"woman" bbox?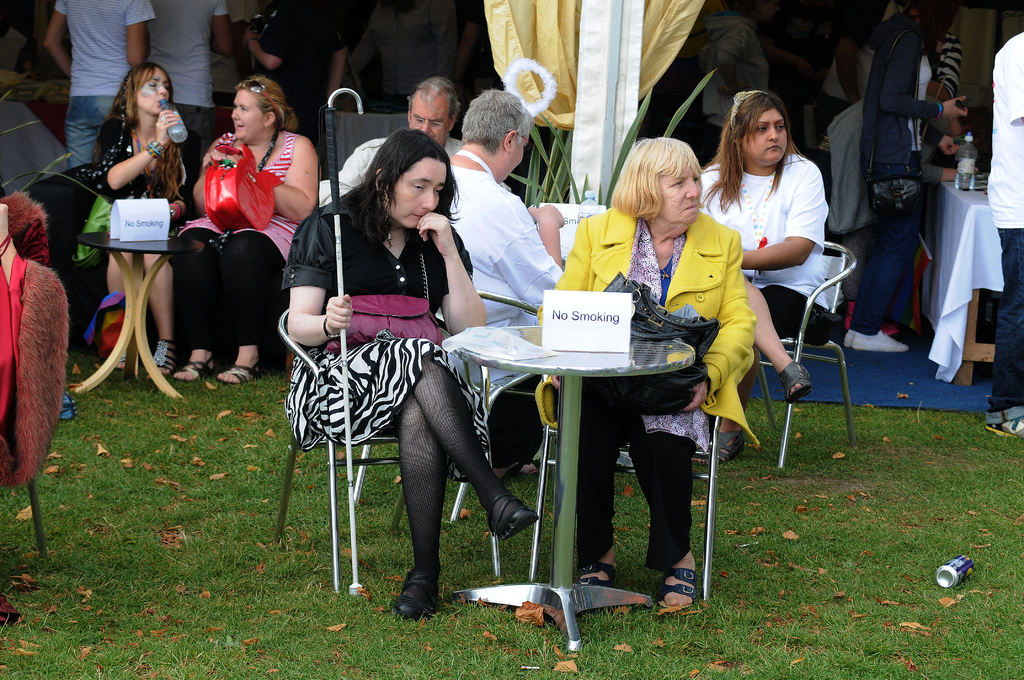
select_region(844, 0, 971, 346)
